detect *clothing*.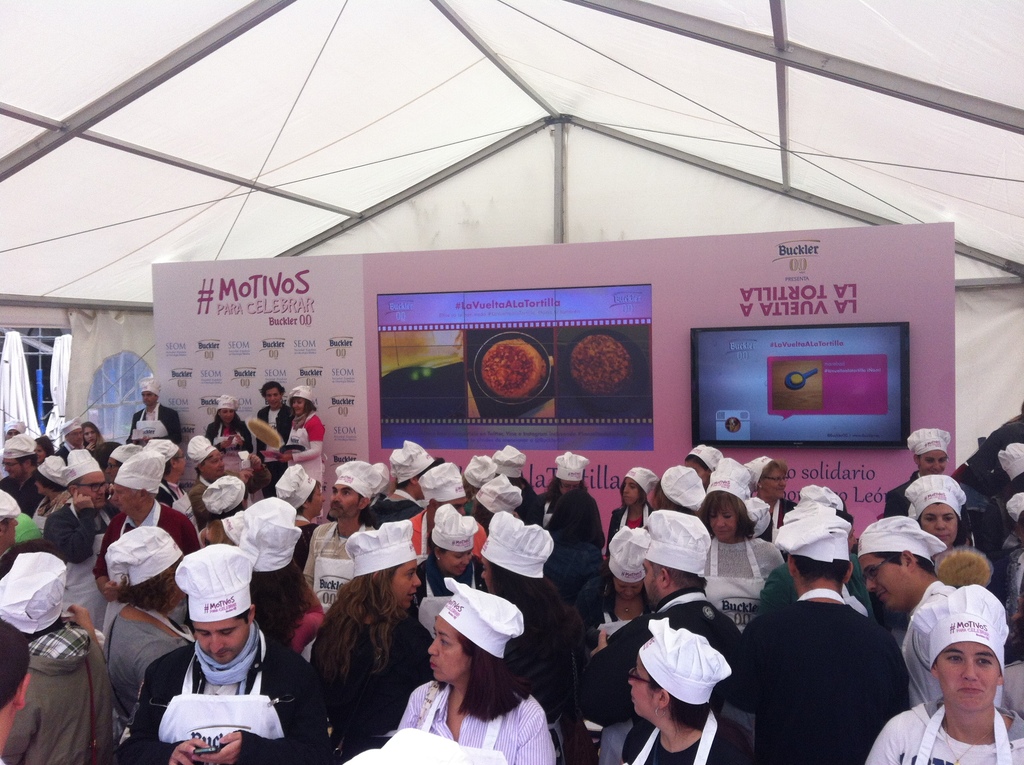
Detected at crop(975, 419, 1023, 472).
